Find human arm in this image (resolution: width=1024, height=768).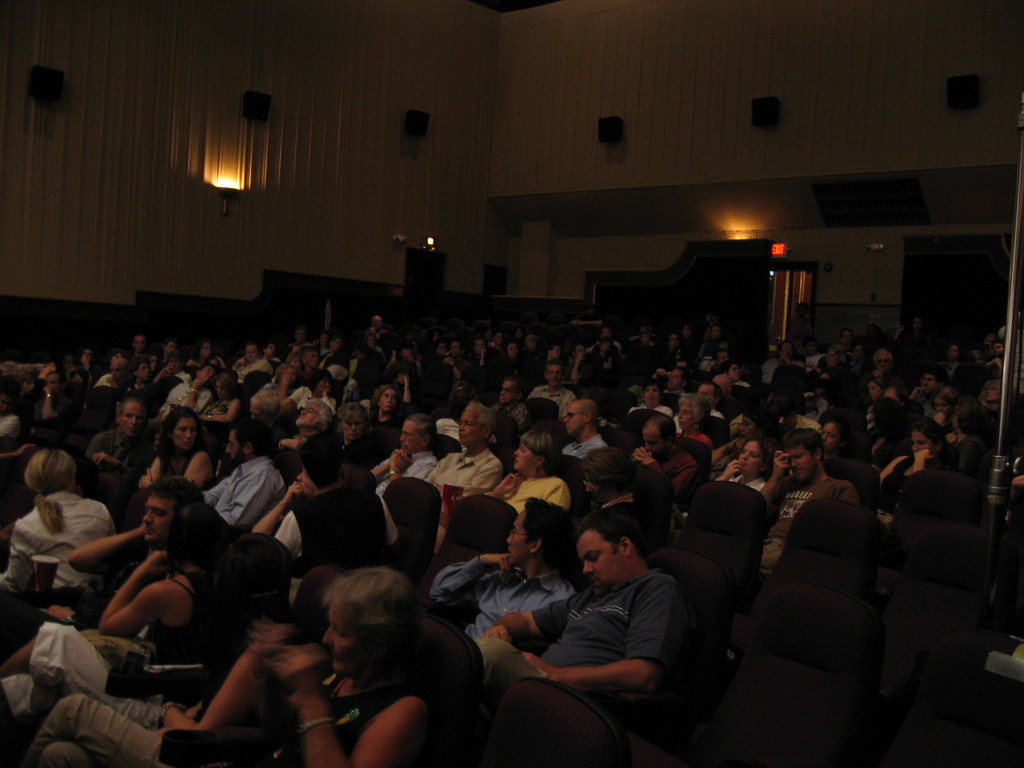
left=86, top=572, right=195, bottom=671.
